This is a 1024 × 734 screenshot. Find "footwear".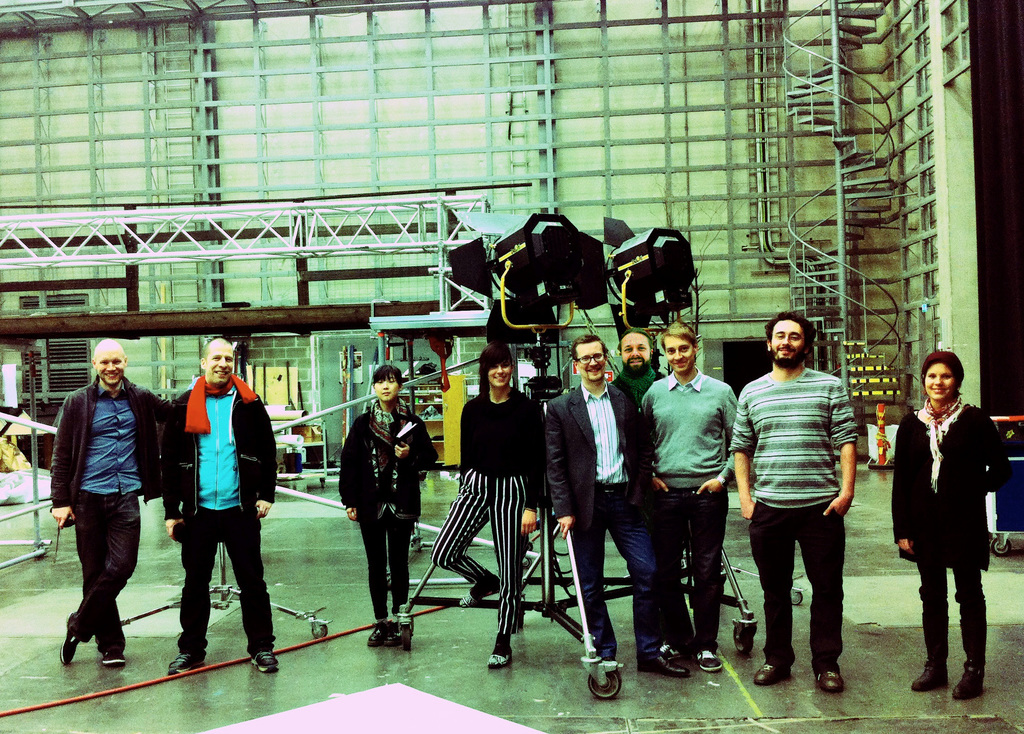
Bounding box: region(815, 662, 841, 689).
